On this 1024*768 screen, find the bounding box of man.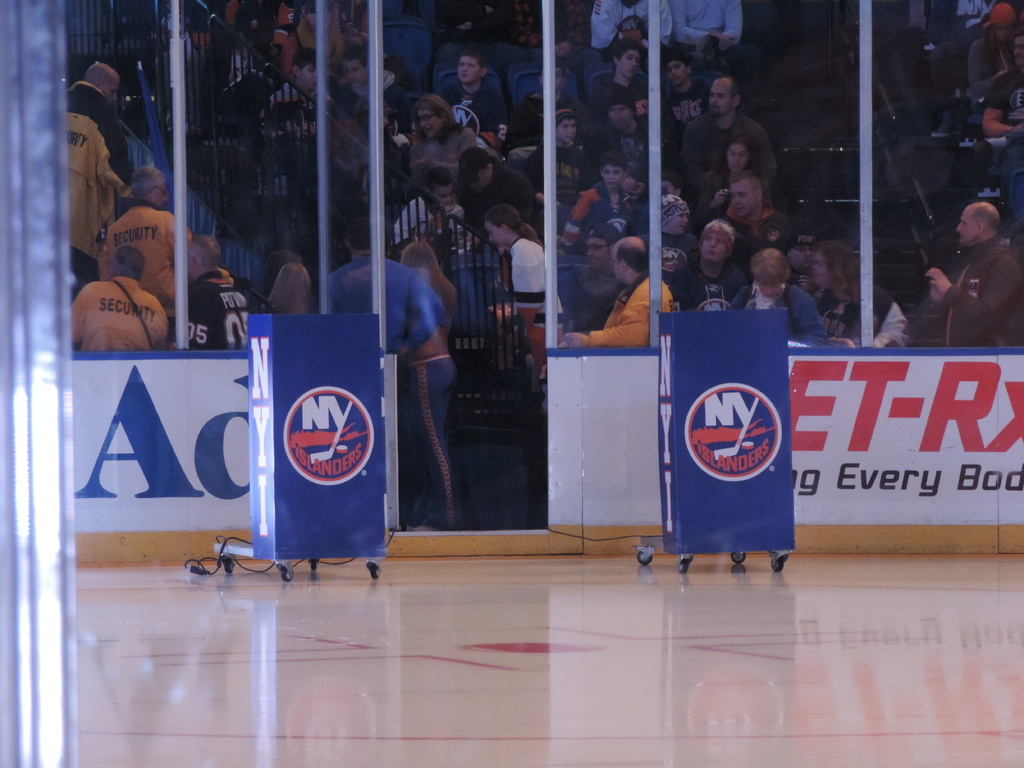
Bounding box: crop(919, 188, 1018, 343).
